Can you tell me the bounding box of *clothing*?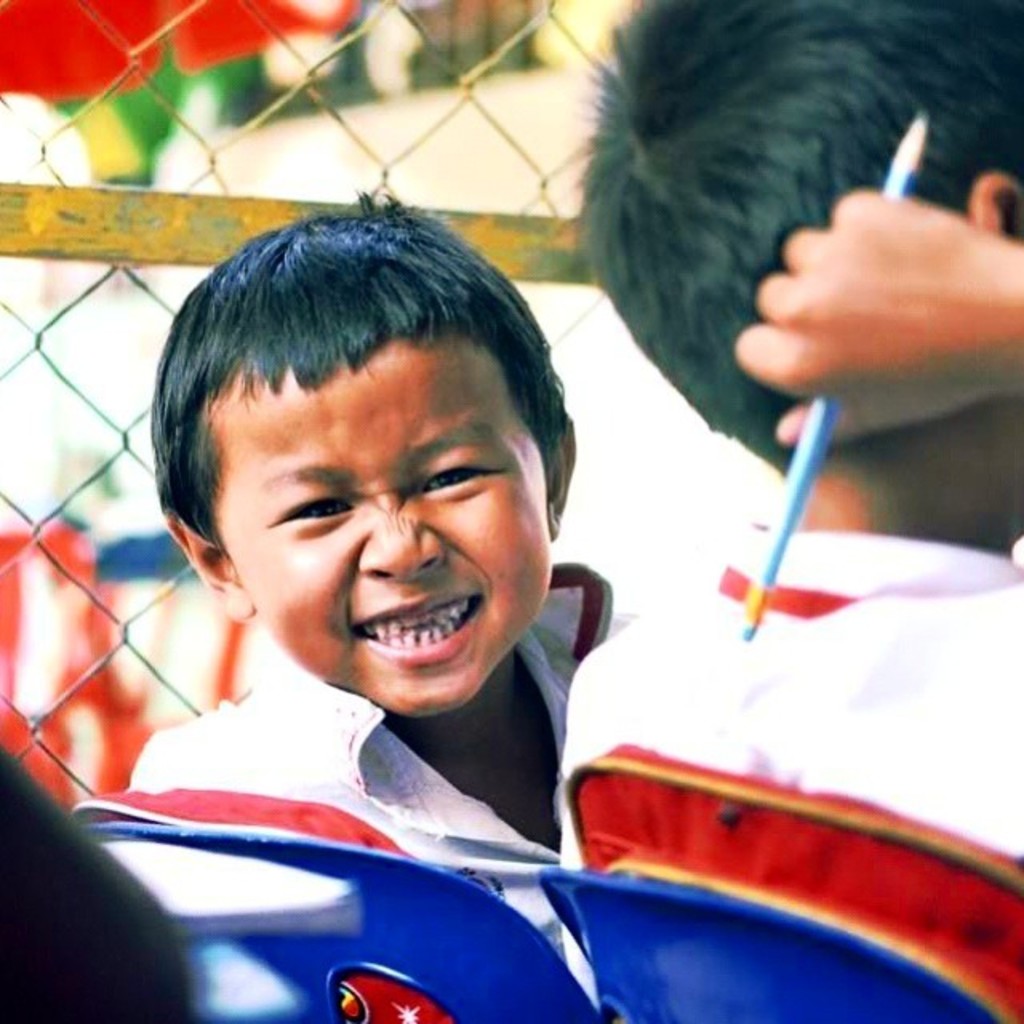
{"x1": 50, "y1": 645, "x2": 653, "y2": 870}.
